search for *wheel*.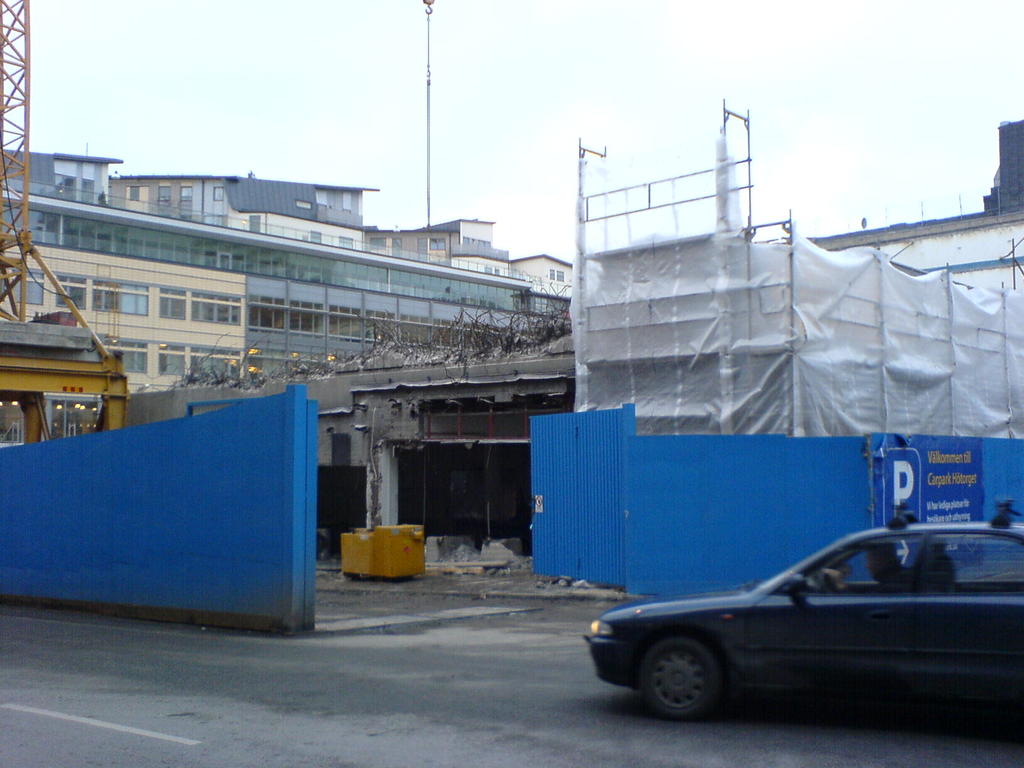
Found at locate(644, 637, 725, 716).
